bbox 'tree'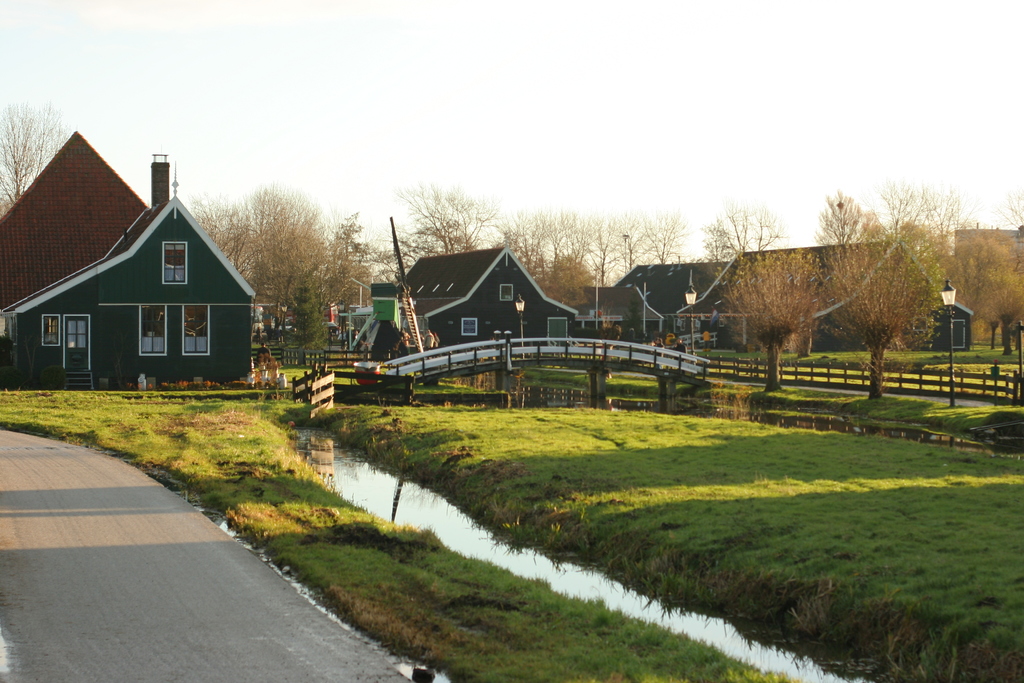
region(941, 234, 1023, 345)
